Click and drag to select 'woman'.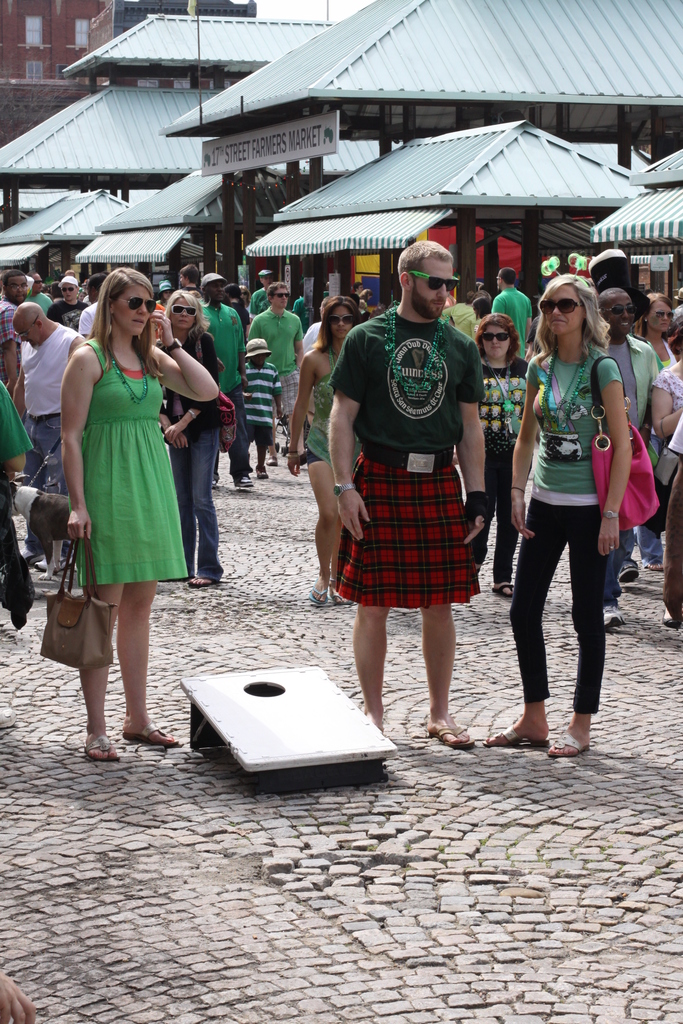
Selection: {"x1": 155, "y1": 285, "x2": 220, "y2": 579}.
